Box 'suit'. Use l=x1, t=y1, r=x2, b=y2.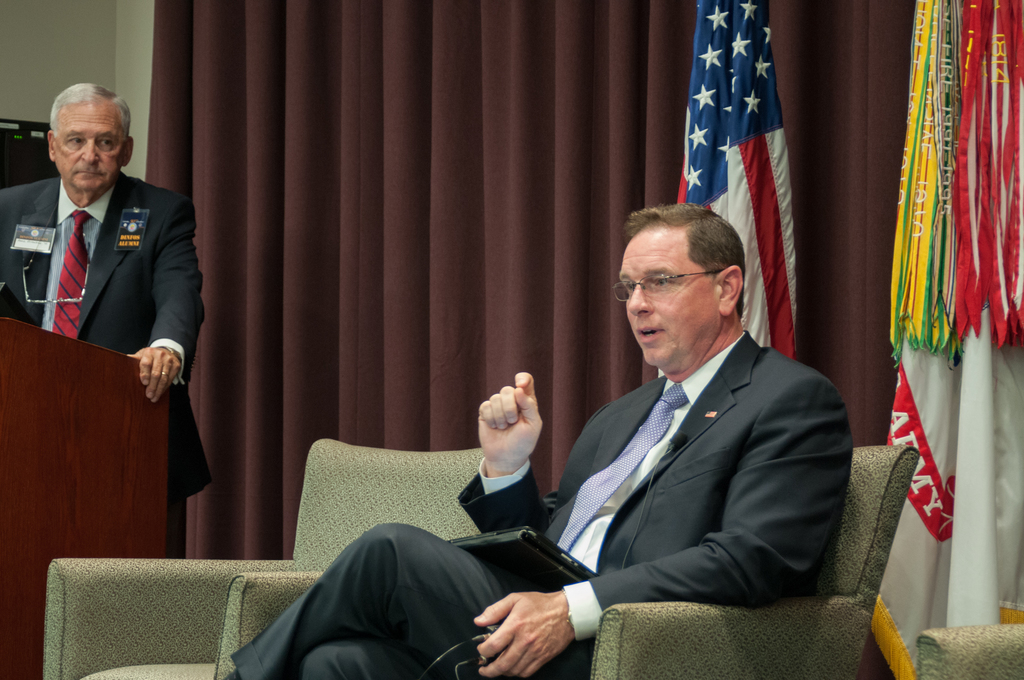
l=20, t=103, r=207, b=548.
